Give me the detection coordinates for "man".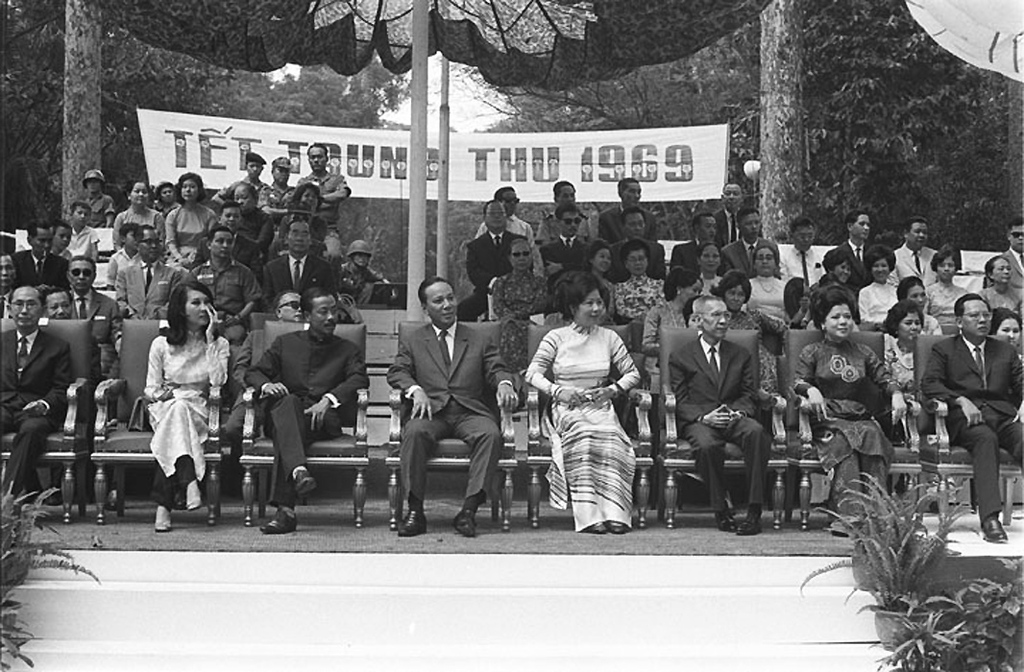
bbox=(609, 204, 667, 281).
